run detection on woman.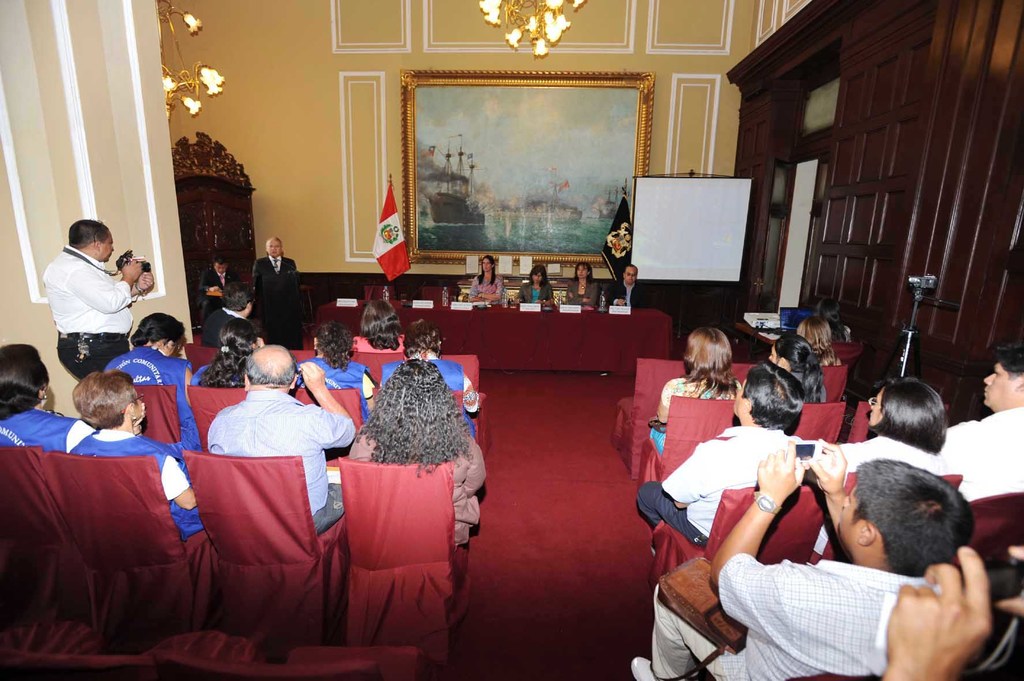
Result: region(0, 343, 97, 451).
